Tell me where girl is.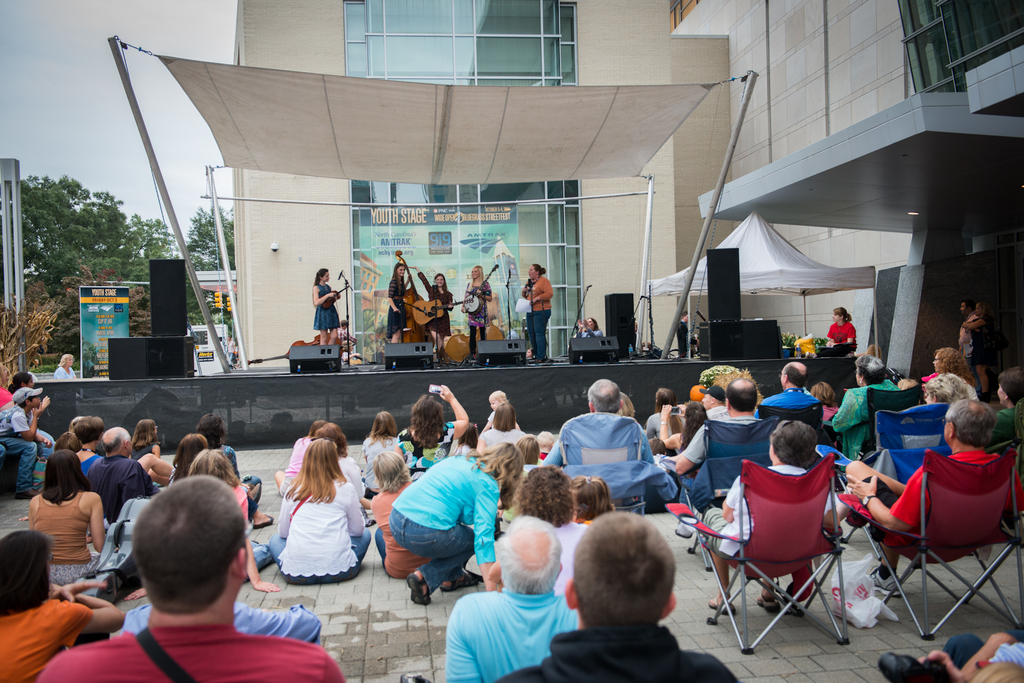
girl is at left=170, top=435, right=213, bottom=479.
